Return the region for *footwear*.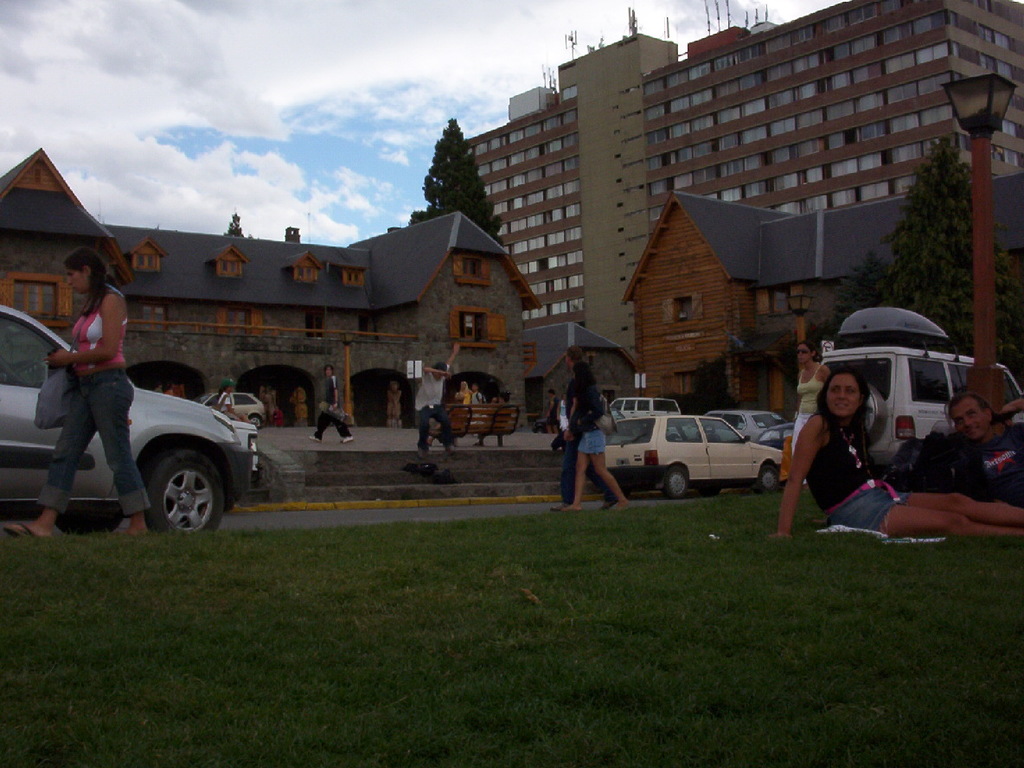
bbox=[310, 436, 327, 444].
